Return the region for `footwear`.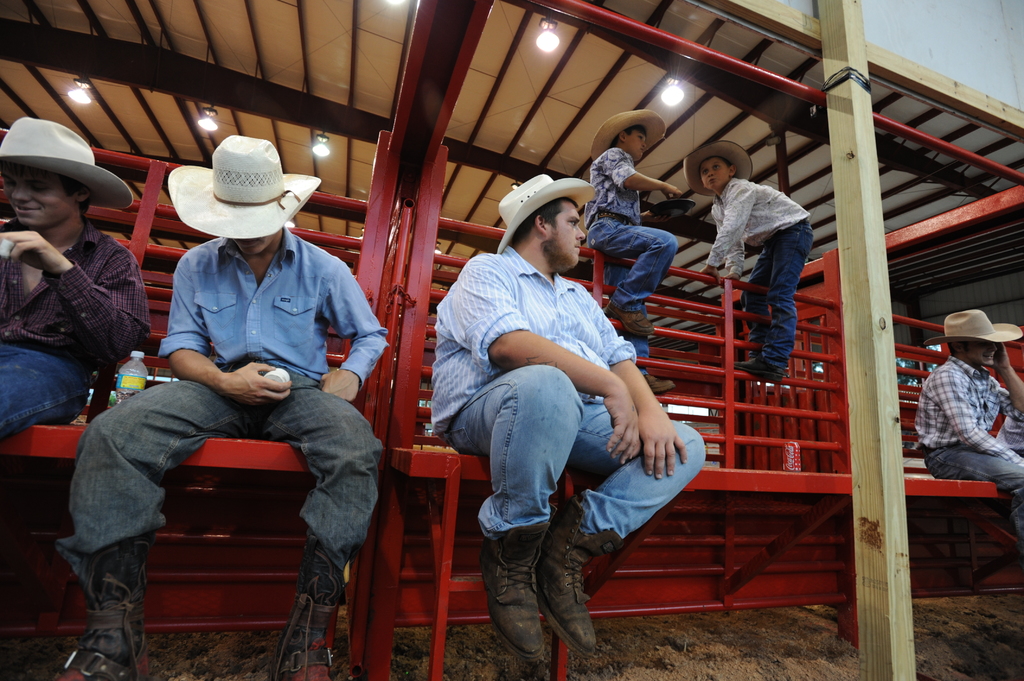
region(602, 298, 655, 338).
